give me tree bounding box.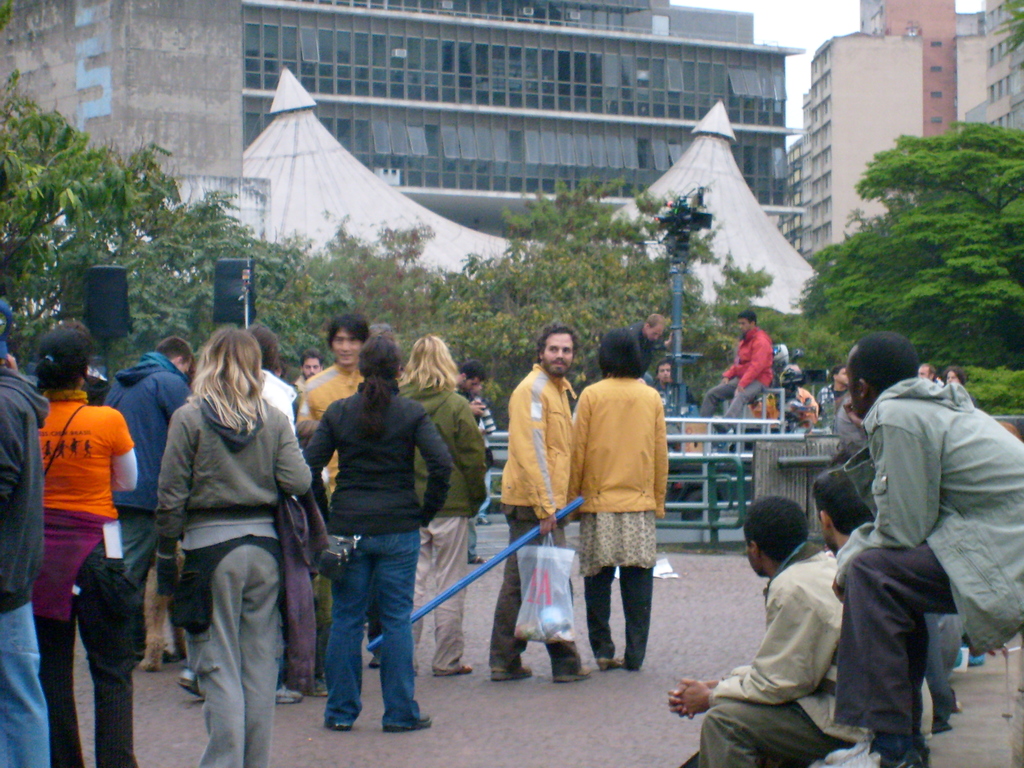
crop(815, 112, 1023, 342).
